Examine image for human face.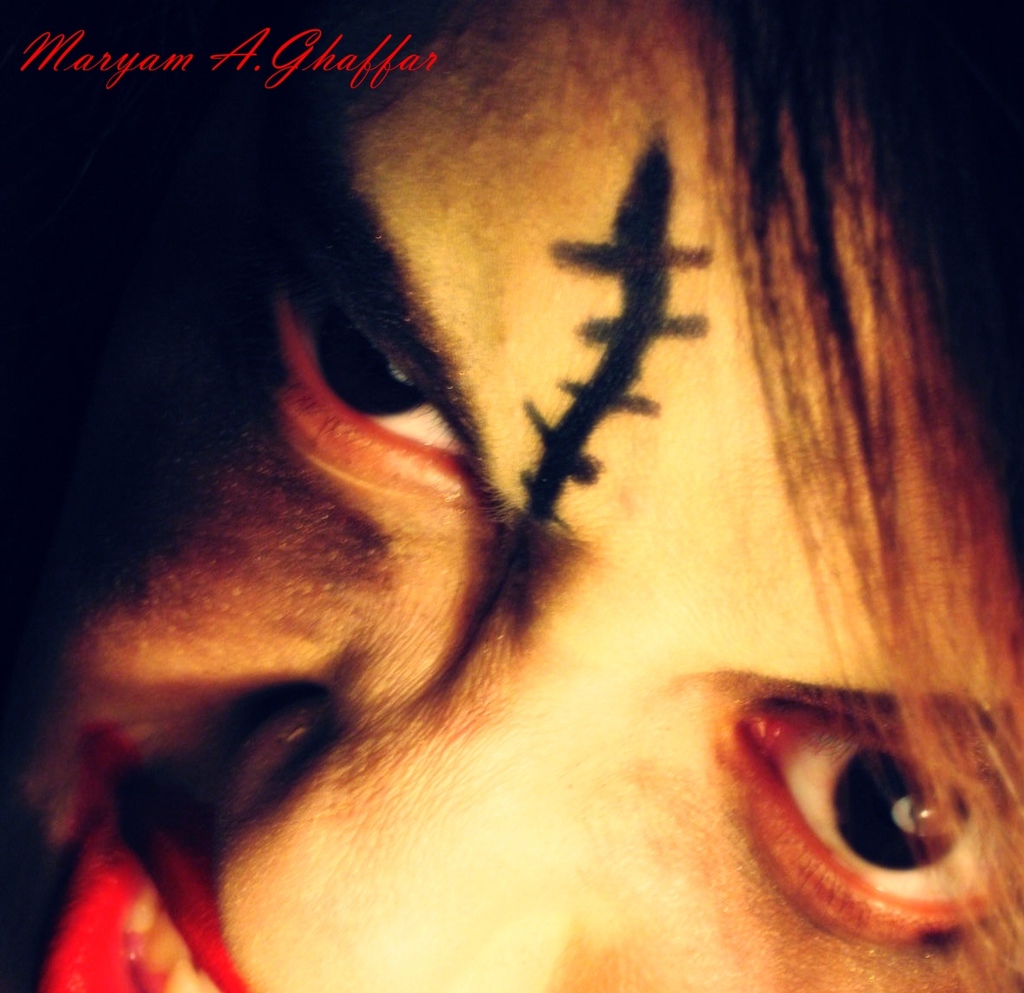
Examination result: [0, 0, 1023, 992].
